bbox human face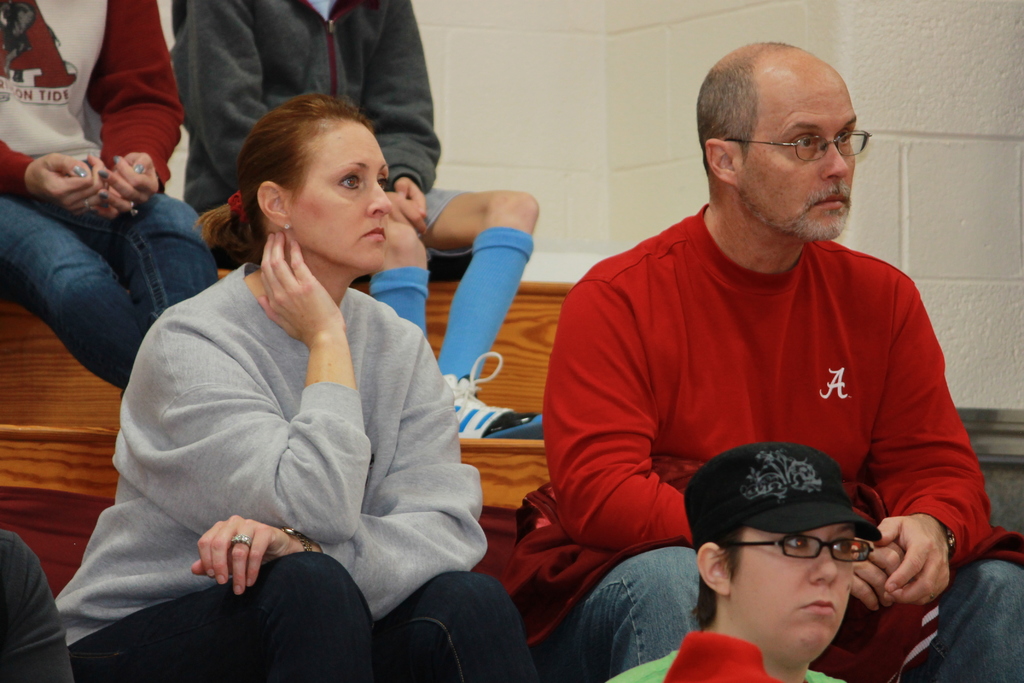
<box>726,522,872,650</box>
